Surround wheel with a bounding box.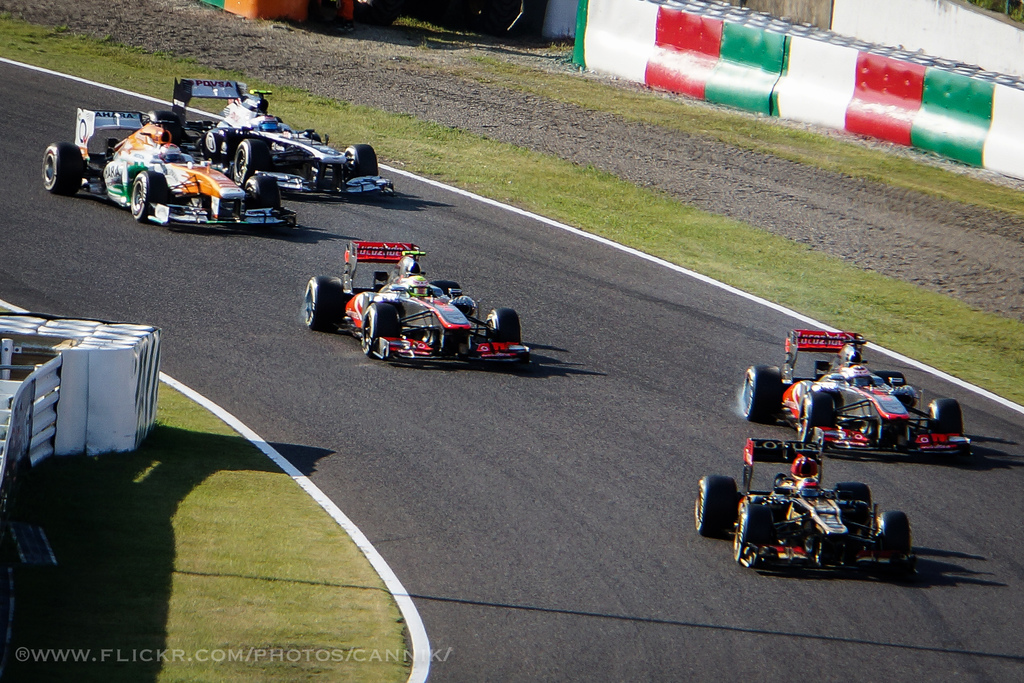
Rect(731, 504, 776, 559).
